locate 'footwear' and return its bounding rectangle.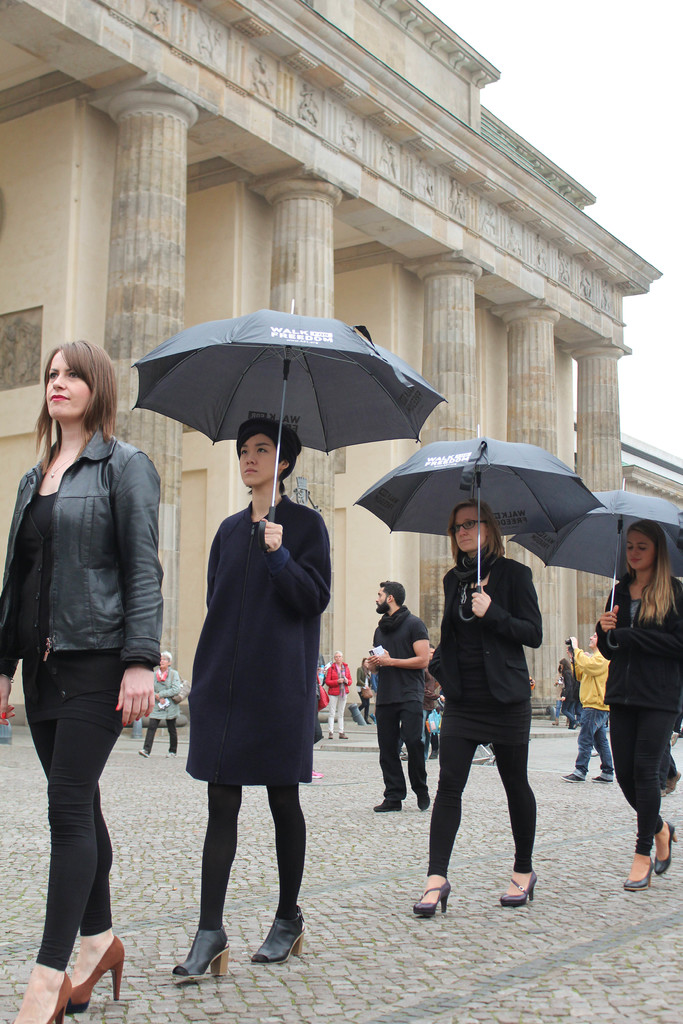
select_region(409, 879, 449, 917).
